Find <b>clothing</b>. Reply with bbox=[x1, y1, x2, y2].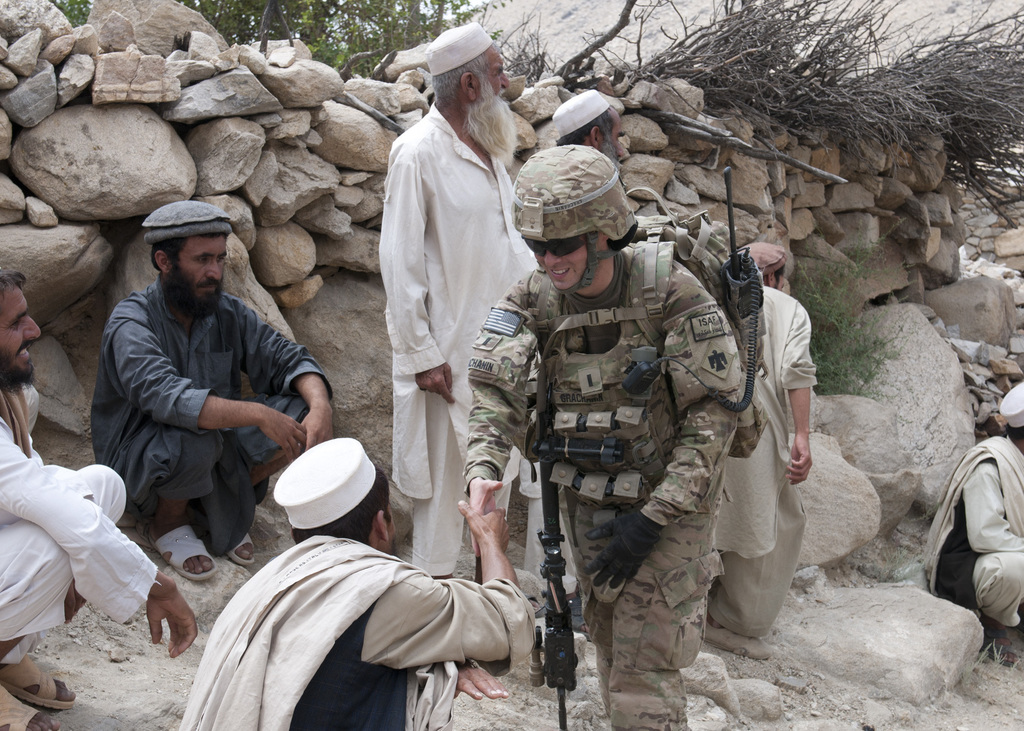
bbox=[180, 533, 525, 730].
